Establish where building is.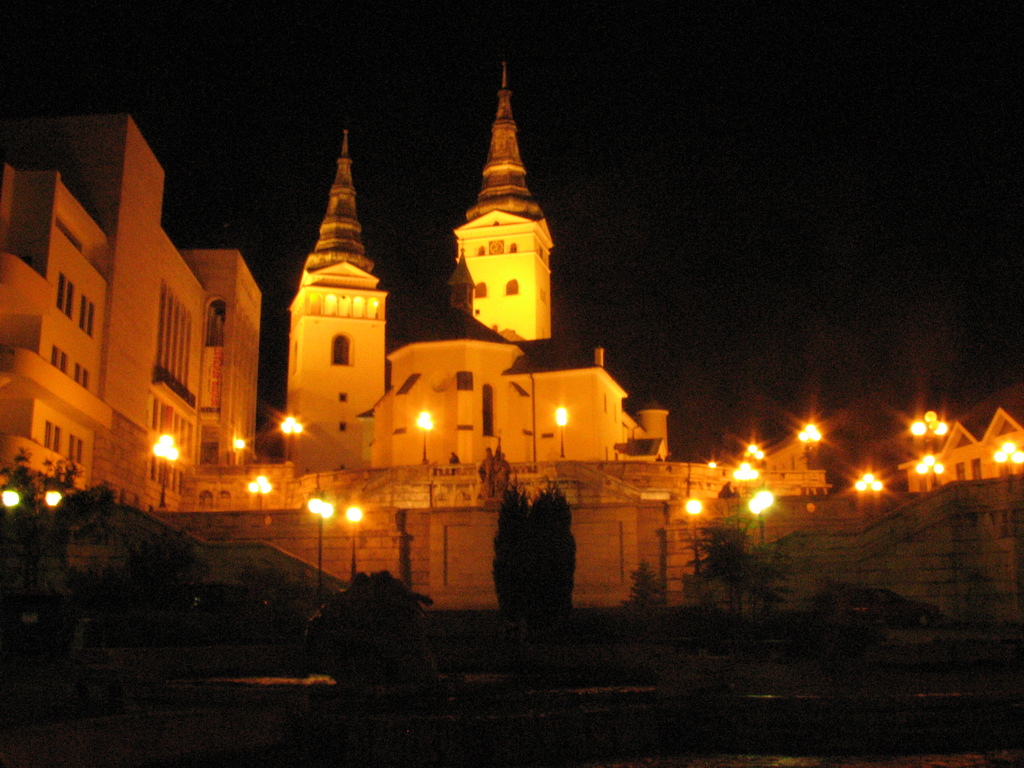
Established at (x1=896, y1=396, x2=1023, y2=498).
